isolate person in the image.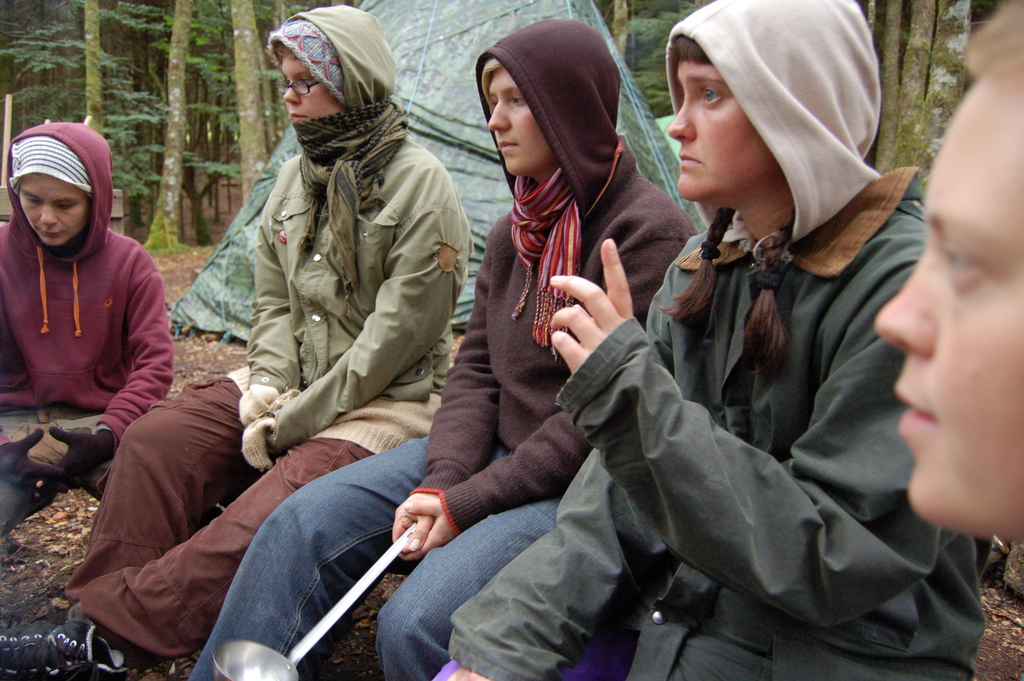
Isolated region: left=188, top=19, right=694, bottom=680.
